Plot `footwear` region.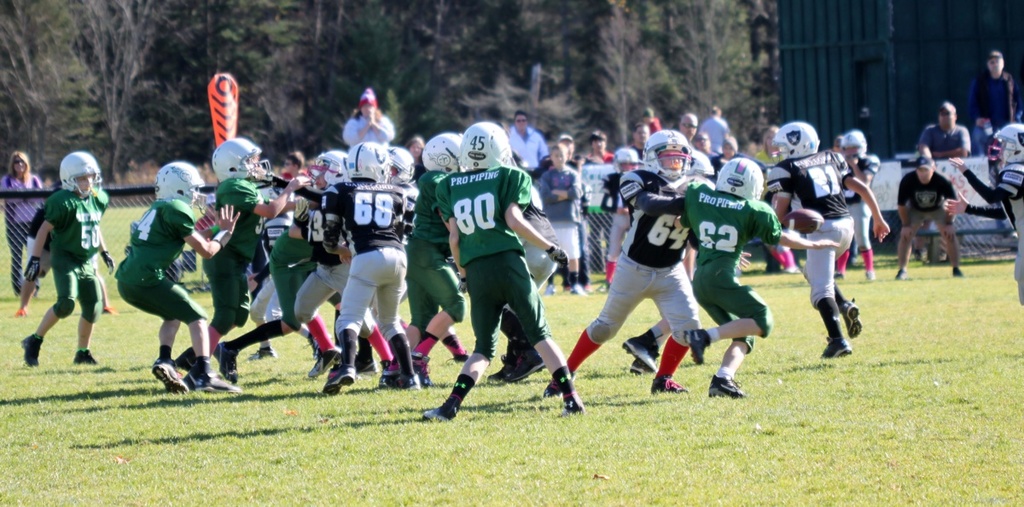
Plotted at <bbox>843, 297, 861, 341</bbox>.
